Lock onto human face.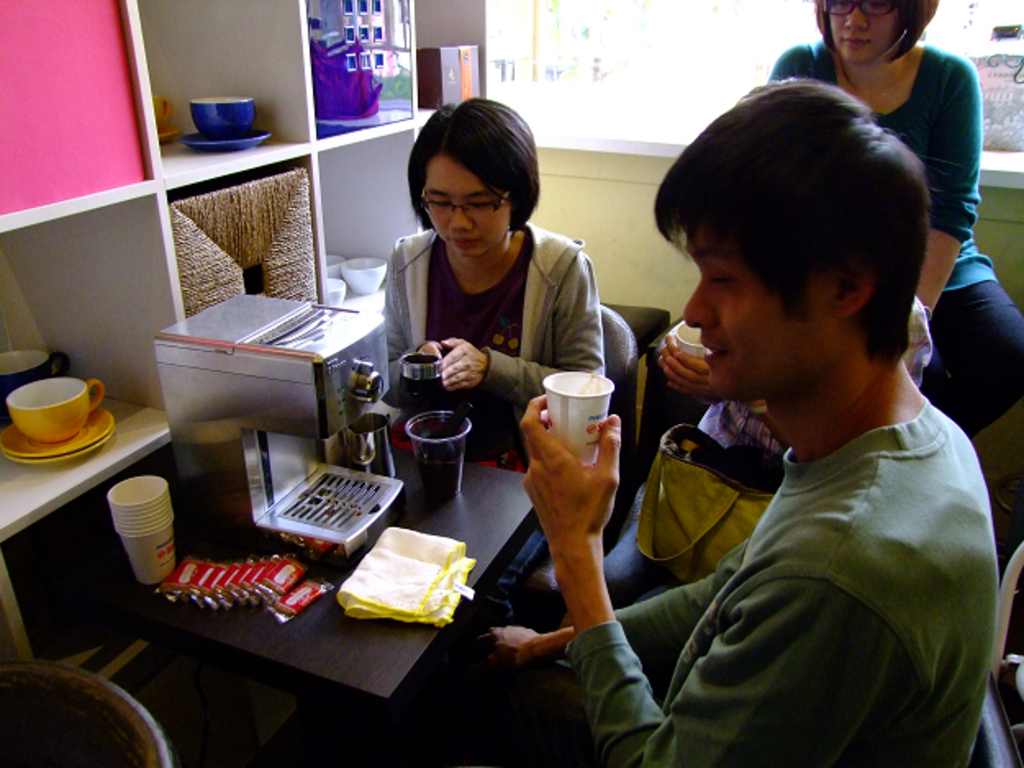
Locked: {"left": 419, "top": 152, "right": 514, "bottom": 264}.
